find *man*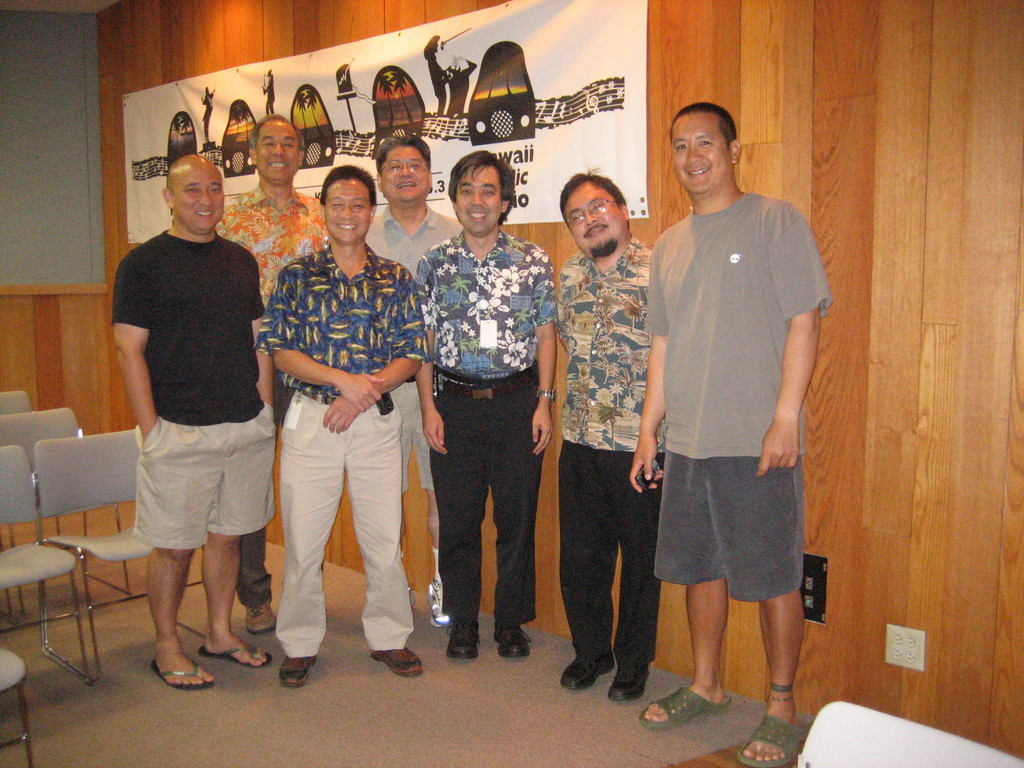
crop(558, 166, 666, 703)
